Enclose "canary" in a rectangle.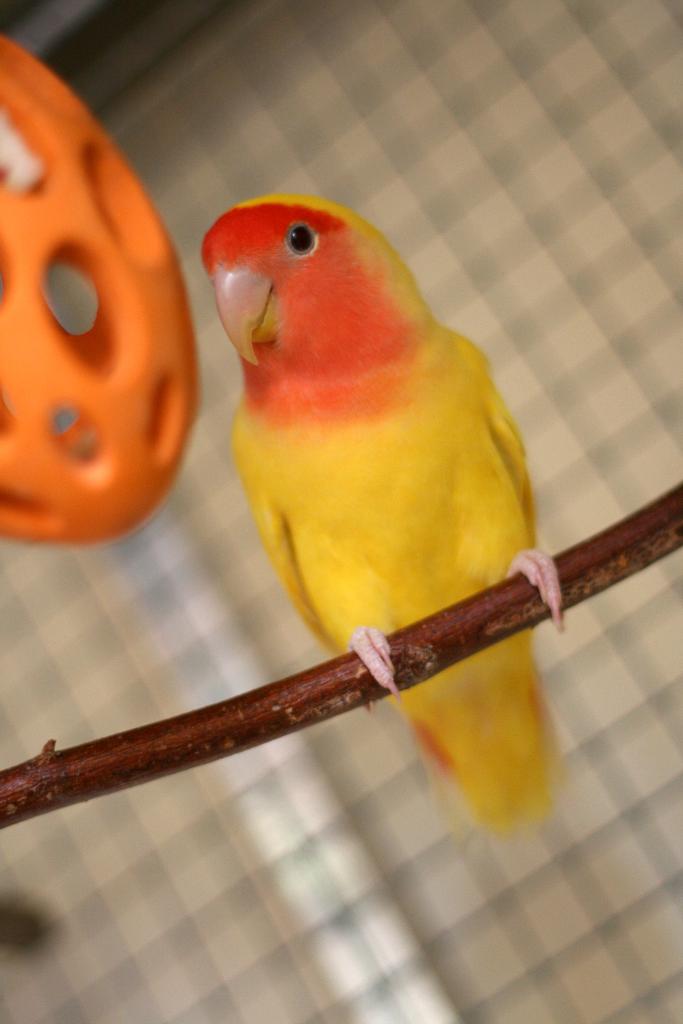
(left=200, top=190, right=563, bottom=835).
